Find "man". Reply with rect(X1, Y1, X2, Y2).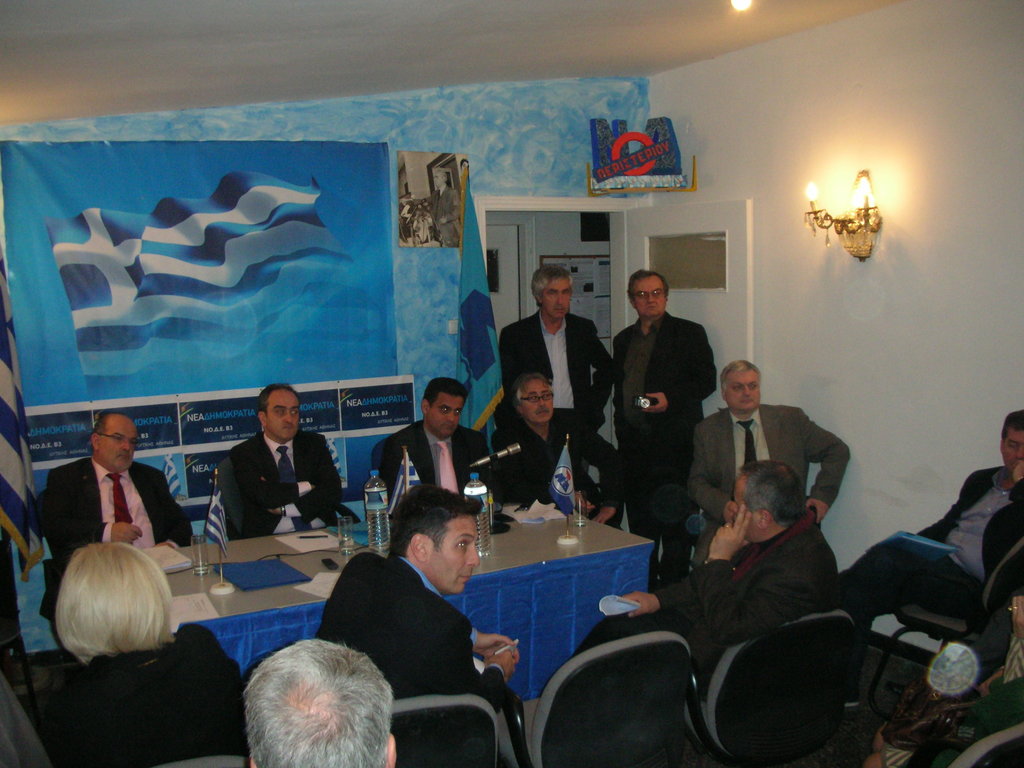
rect(605, 268, 721, 550).
